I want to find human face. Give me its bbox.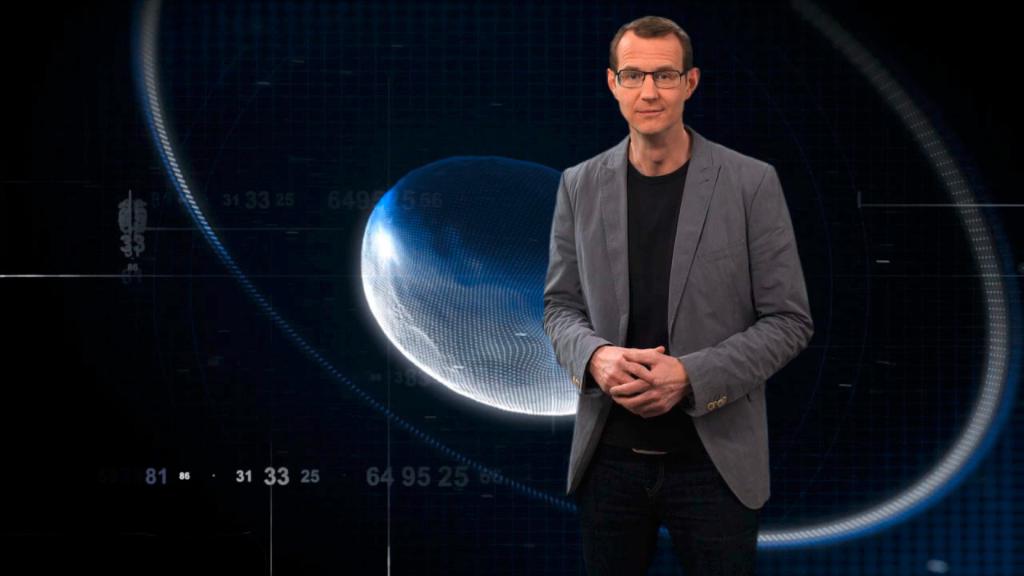
region(613, 33, 686, 134).
